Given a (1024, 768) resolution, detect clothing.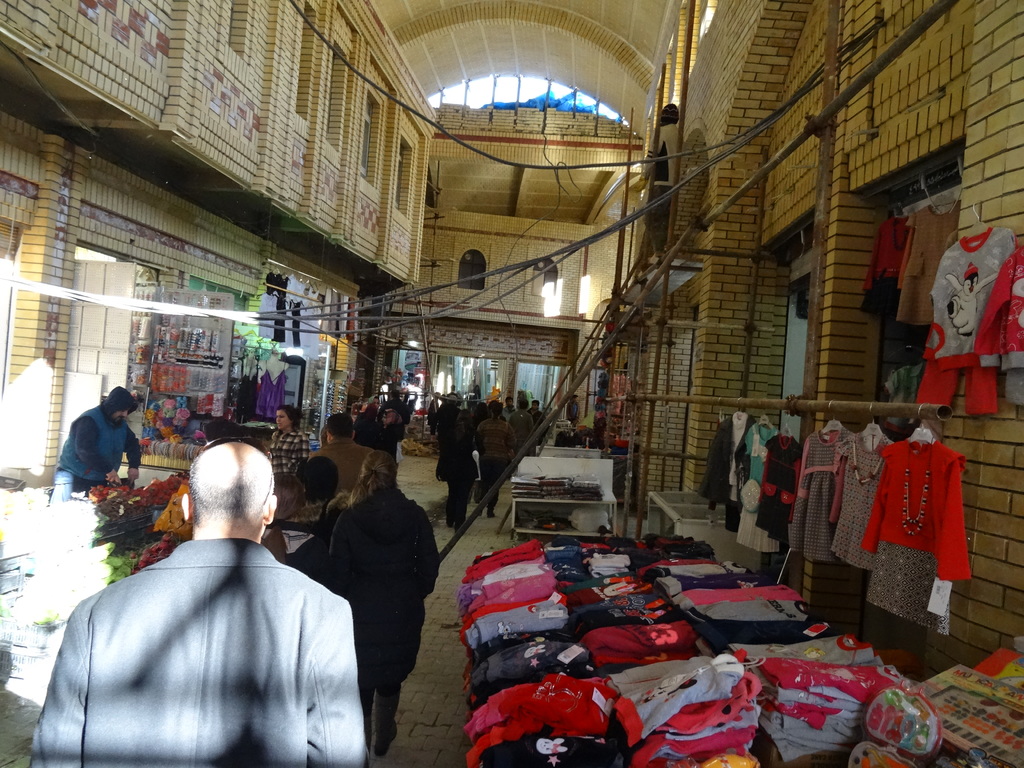
pyautogui.locateOnScreen(830, 429, 892, 569).
